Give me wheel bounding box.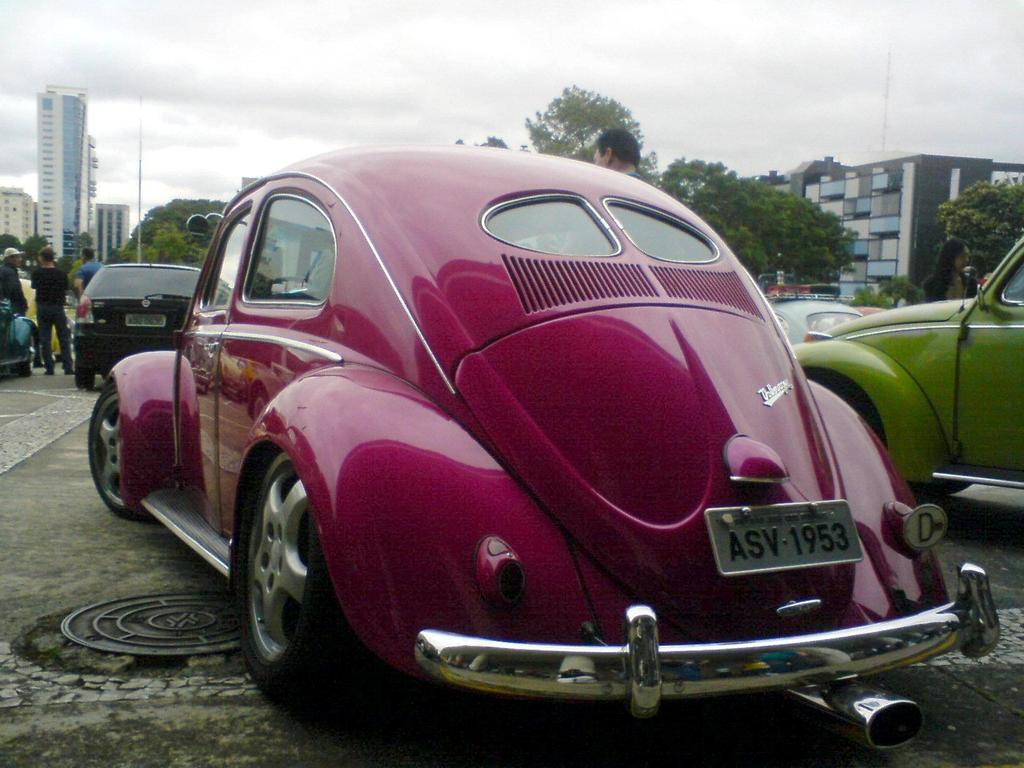
x1=89 y1=385 x2=182 y2=522.
